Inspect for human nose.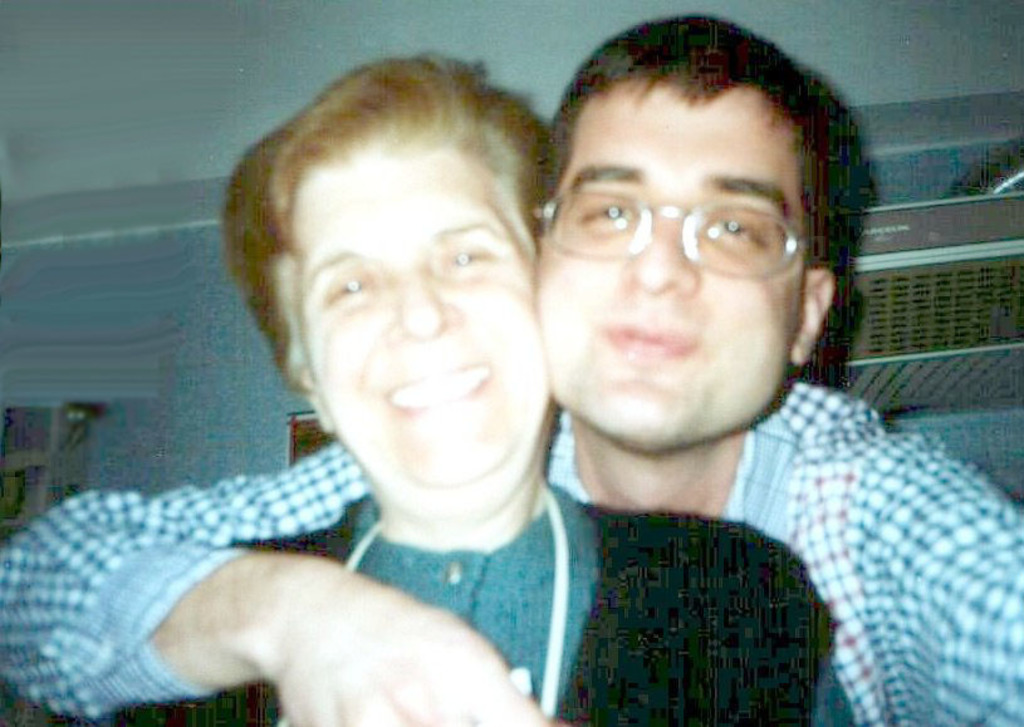
Inspection: [left=616, top=217, right=692, bottom=290].
